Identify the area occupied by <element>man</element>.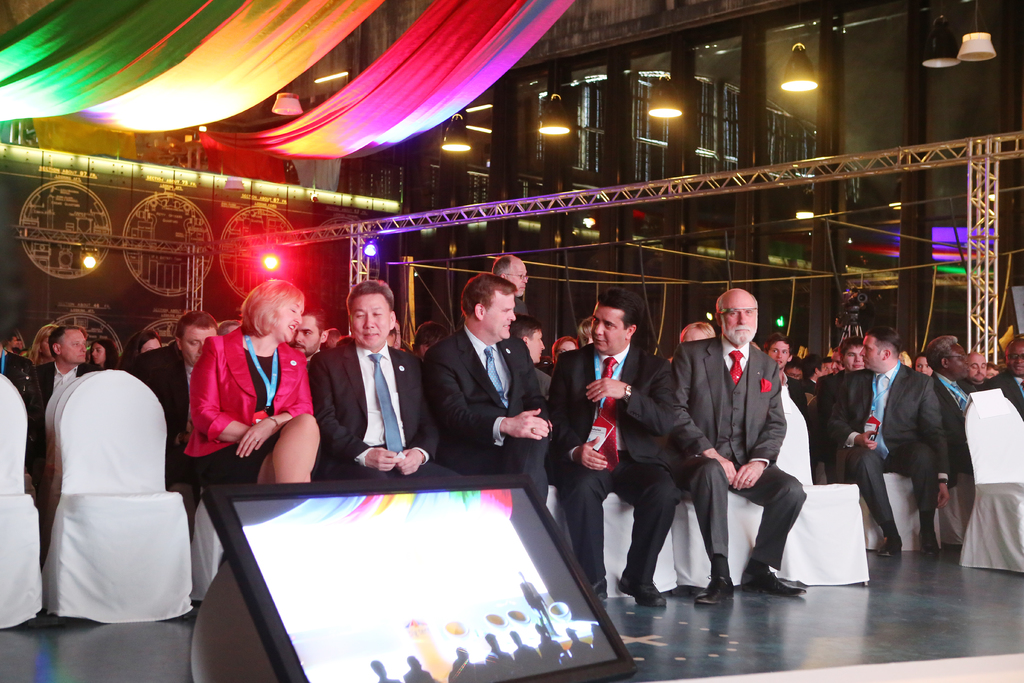
Area: l=34, t=325, r=104, b=402.
